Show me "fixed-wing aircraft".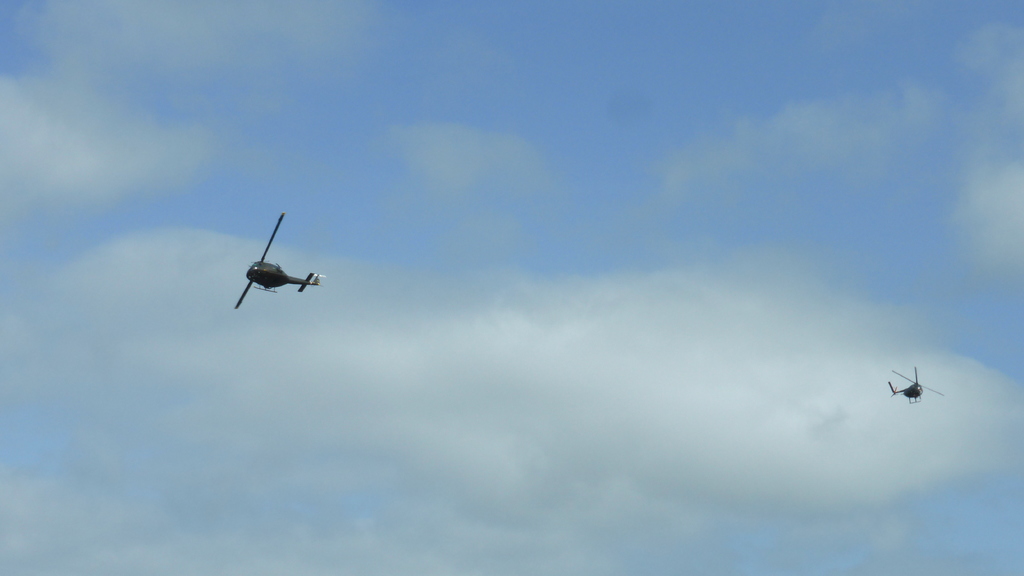
"fixed-wing aircraft" is here: box(237, 212, 321, 309).
